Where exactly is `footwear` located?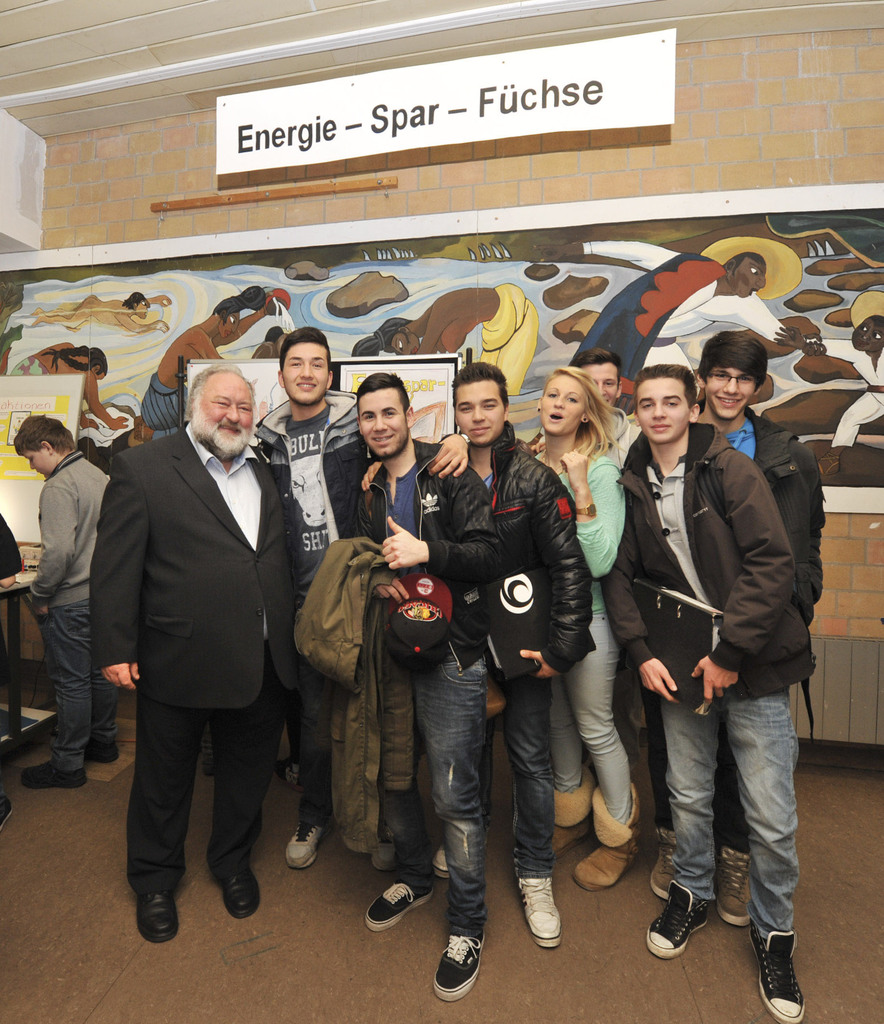
Its bounding box is bbox=[712, 846, 752, 925].
